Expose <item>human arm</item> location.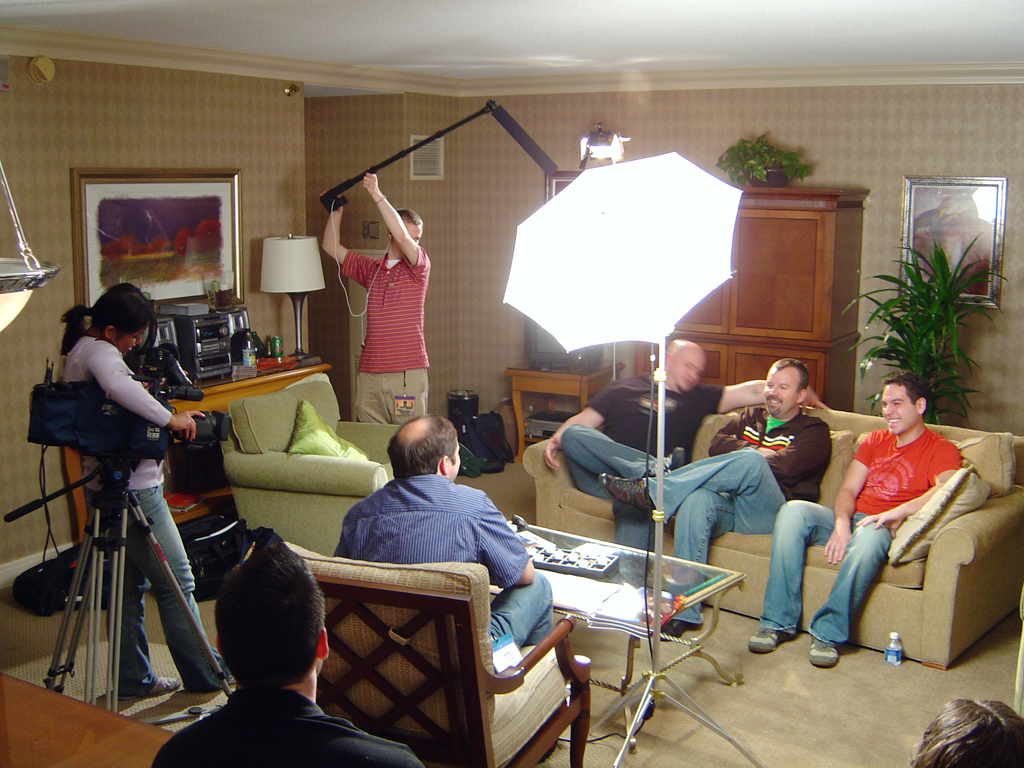
Exposed at region(762, 416, 831, 487).
